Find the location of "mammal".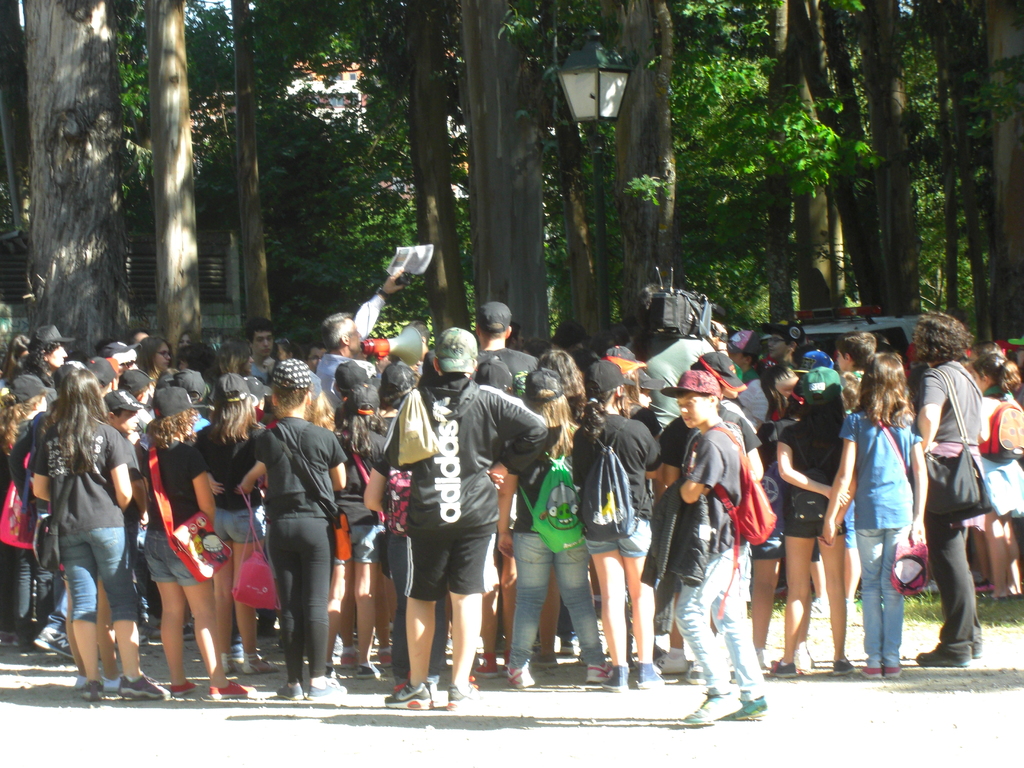
Location: Rect(23, 343, 141, 707).
